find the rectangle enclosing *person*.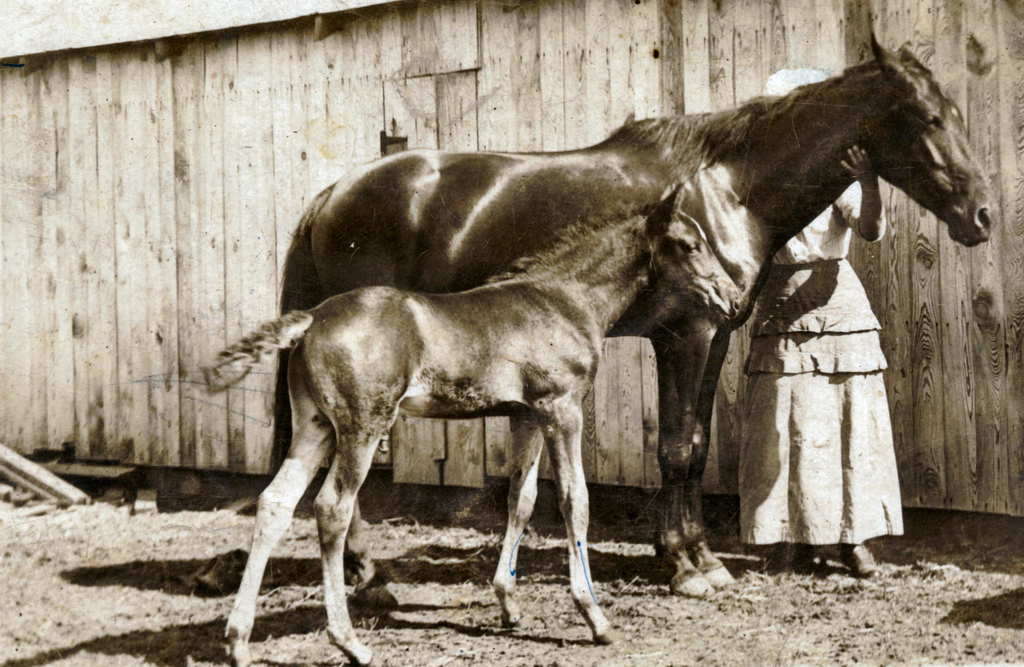
<bbox>739, 68, 908, 578</bbox>.
